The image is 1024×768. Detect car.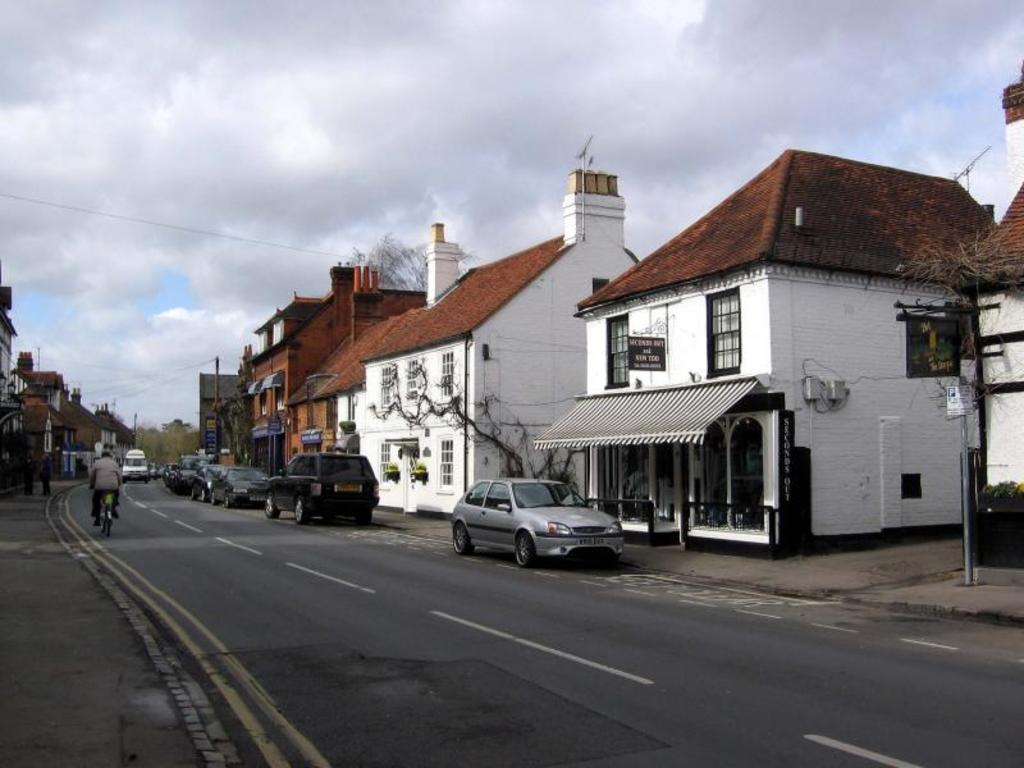
Detection: box=[192, 467, 218, 500].
